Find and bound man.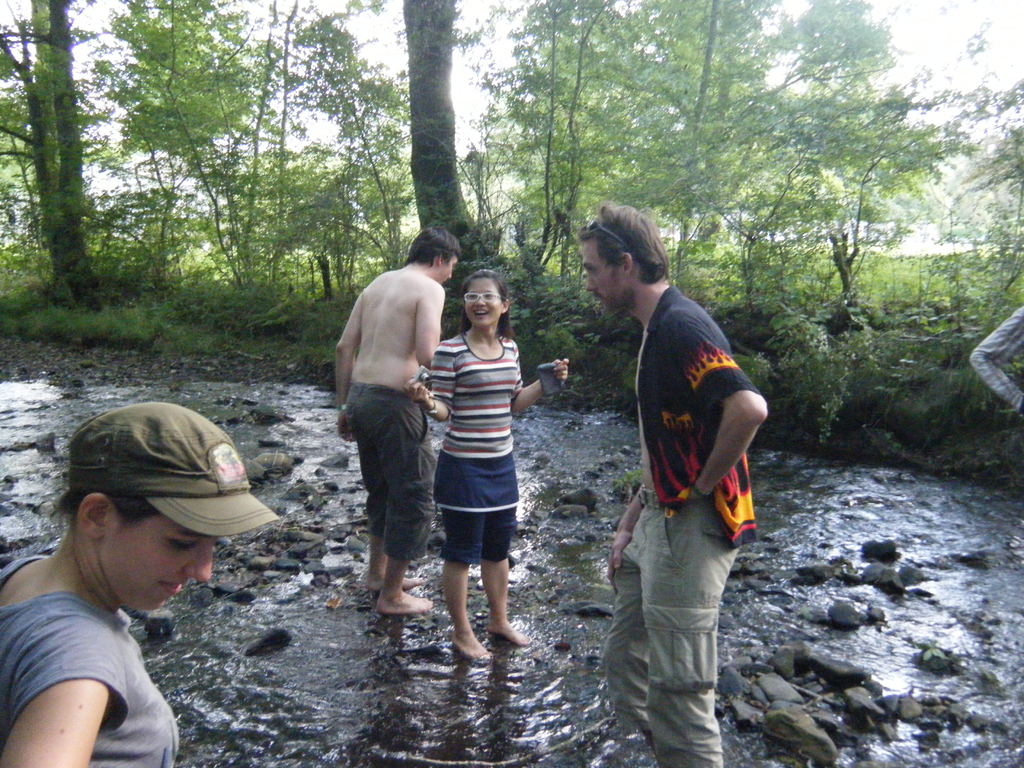
Bound: 332, 244, 458, 657.
